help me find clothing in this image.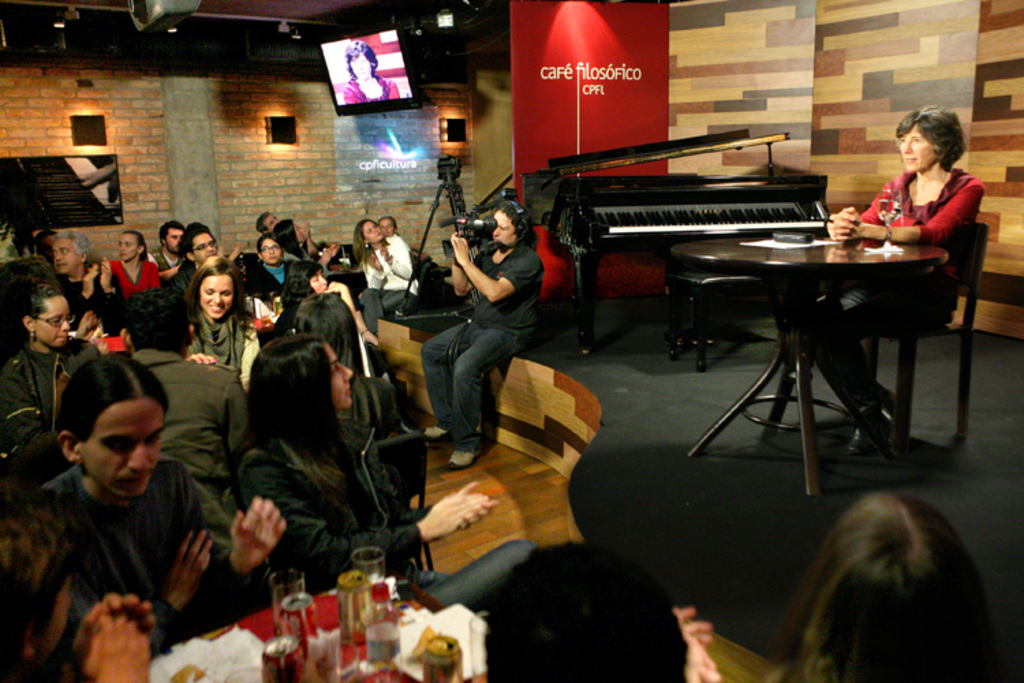
Found it: box=[803, 164, 990, 408].
